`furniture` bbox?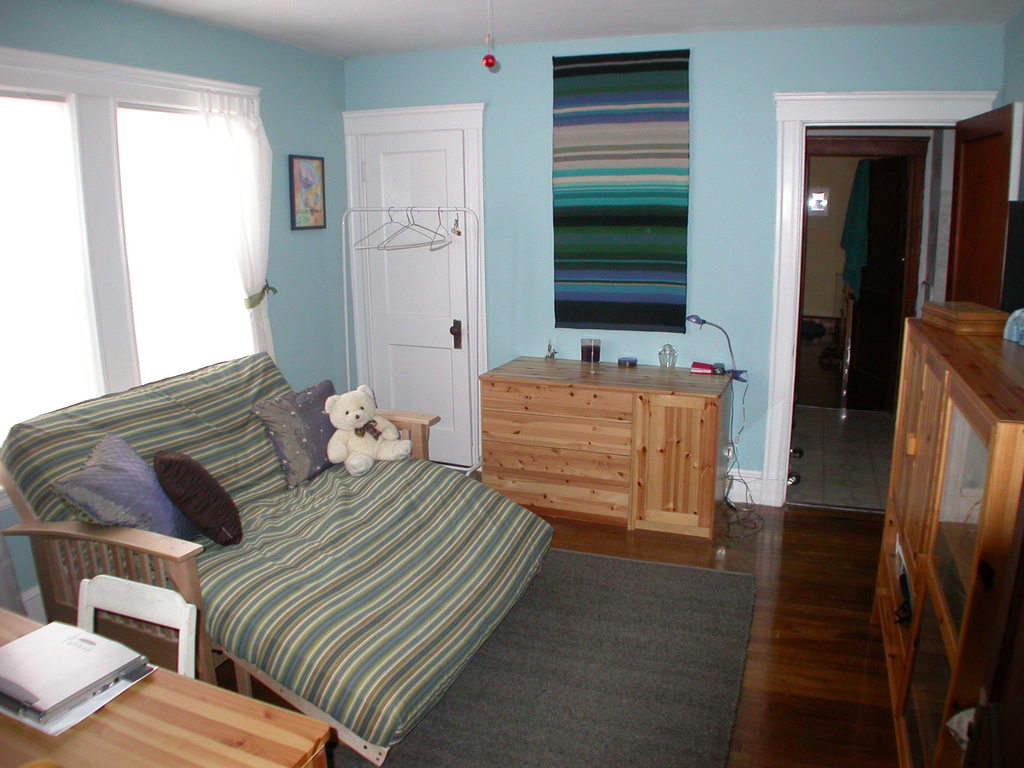
[x1=0, y1=609, x2=329, y2=767]
